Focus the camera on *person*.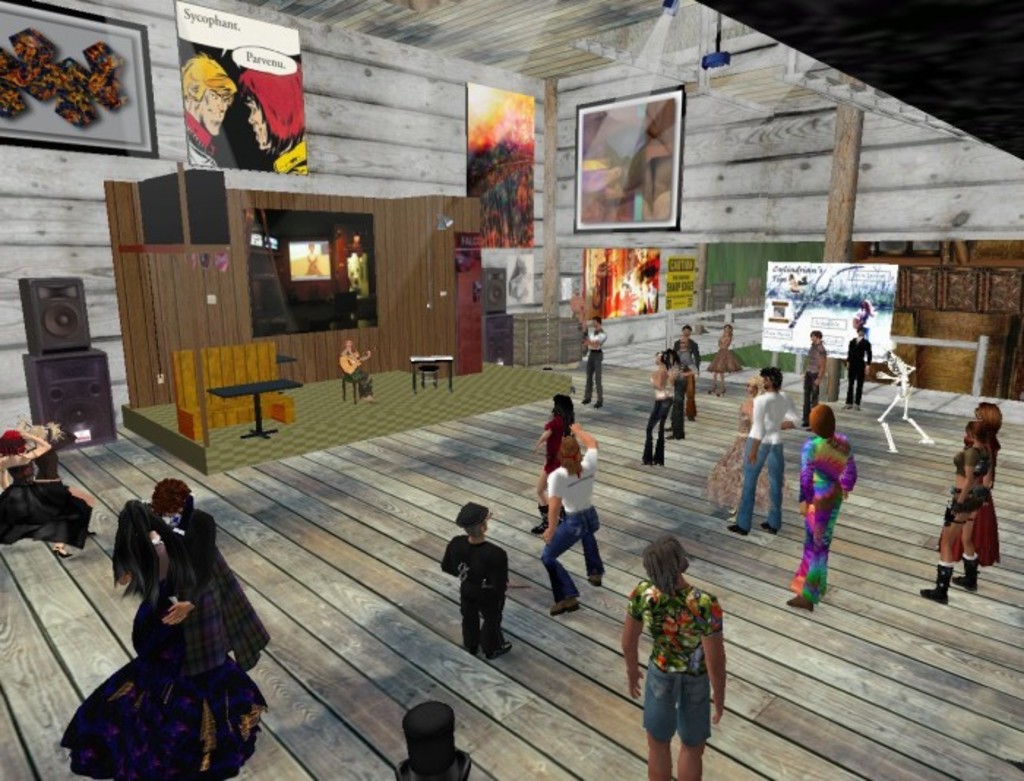
Focus region: locate(932, 402, 1002, 567).
